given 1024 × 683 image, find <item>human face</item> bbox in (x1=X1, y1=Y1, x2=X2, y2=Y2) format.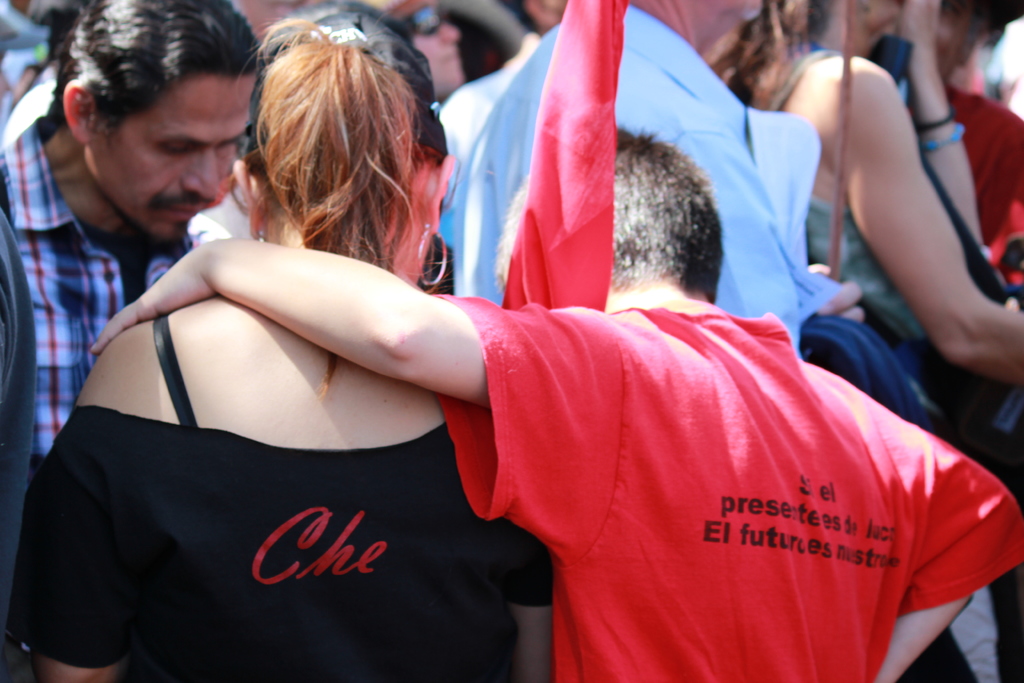
(x1=851, y1=0, x2=902, y2=33).
